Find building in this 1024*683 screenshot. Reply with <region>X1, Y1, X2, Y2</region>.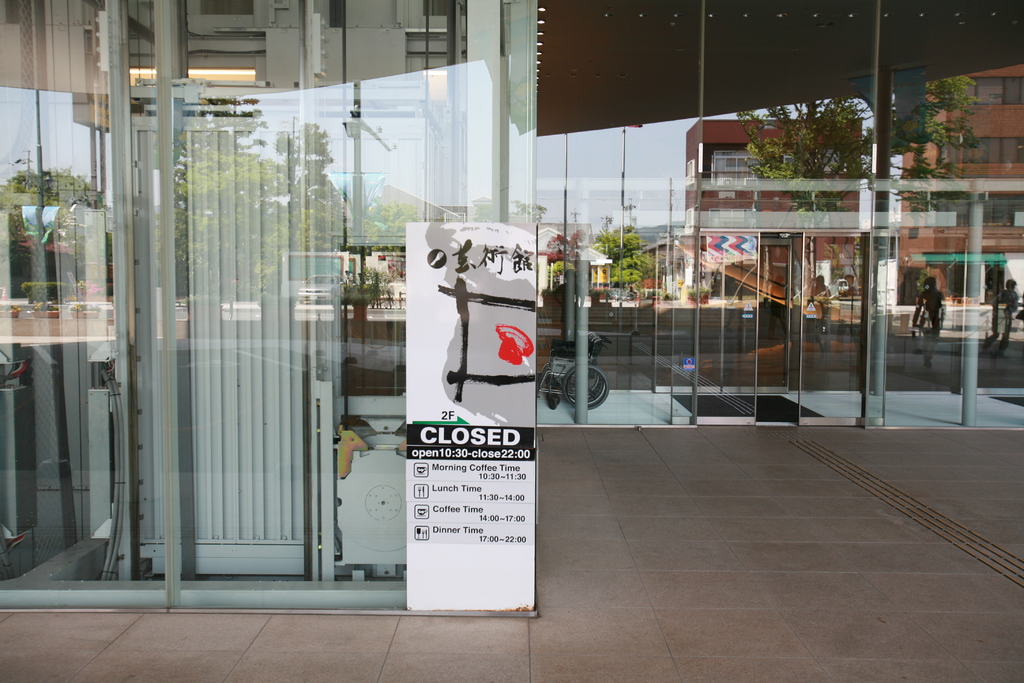
<region>0, 0, 1023, 618</region>.
